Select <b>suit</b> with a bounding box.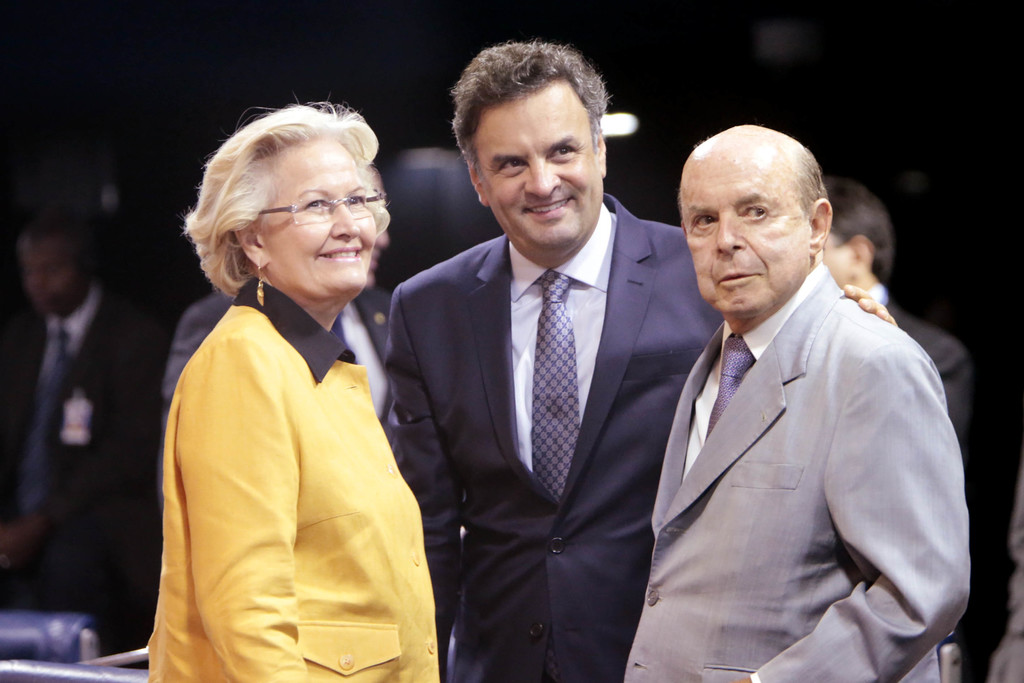
crop(144, 277, 438, 682).
